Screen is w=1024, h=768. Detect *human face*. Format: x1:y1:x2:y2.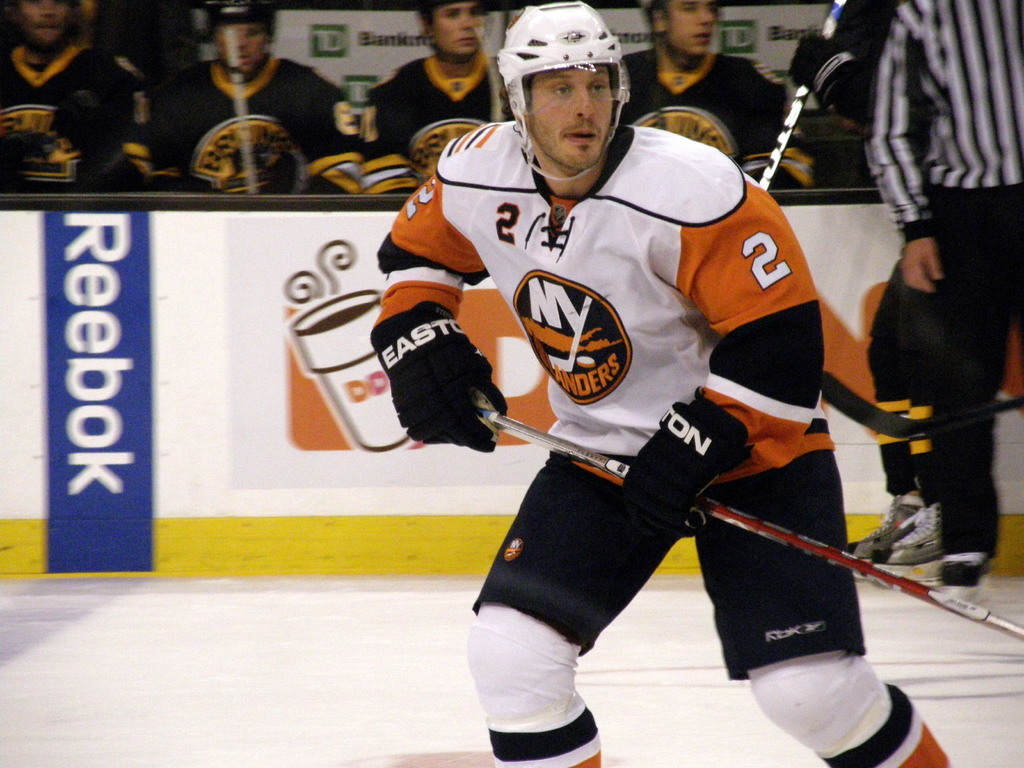
531:66:612:164.
